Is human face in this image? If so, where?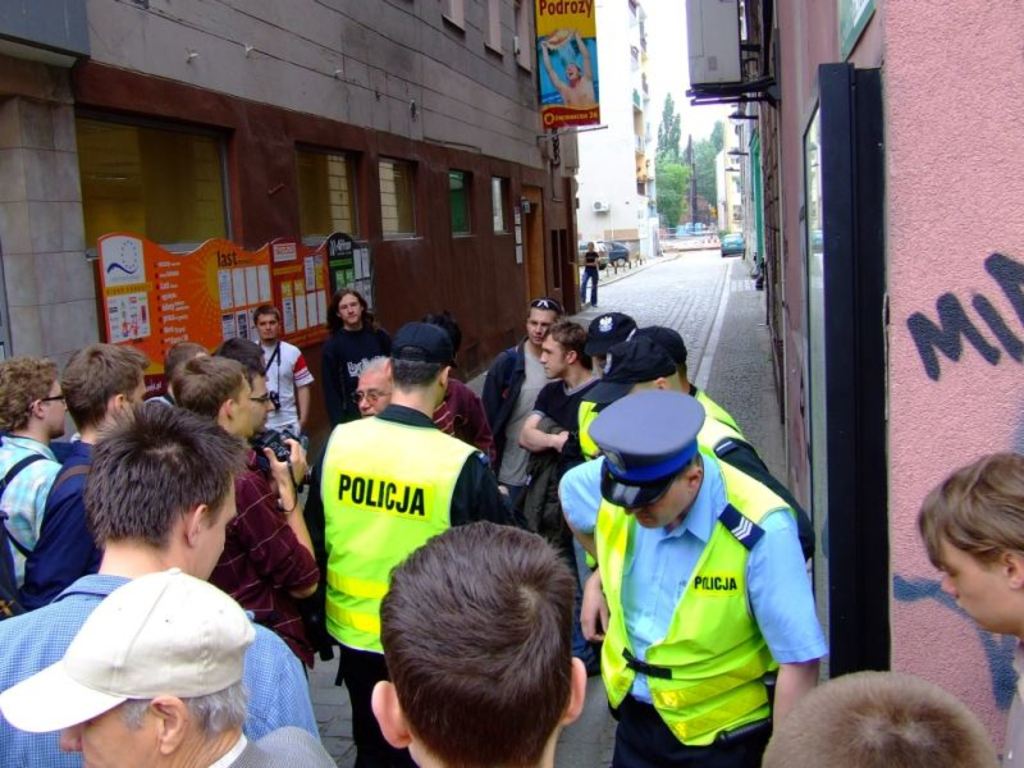
Yes, at box(63, 714, 136, 767).
